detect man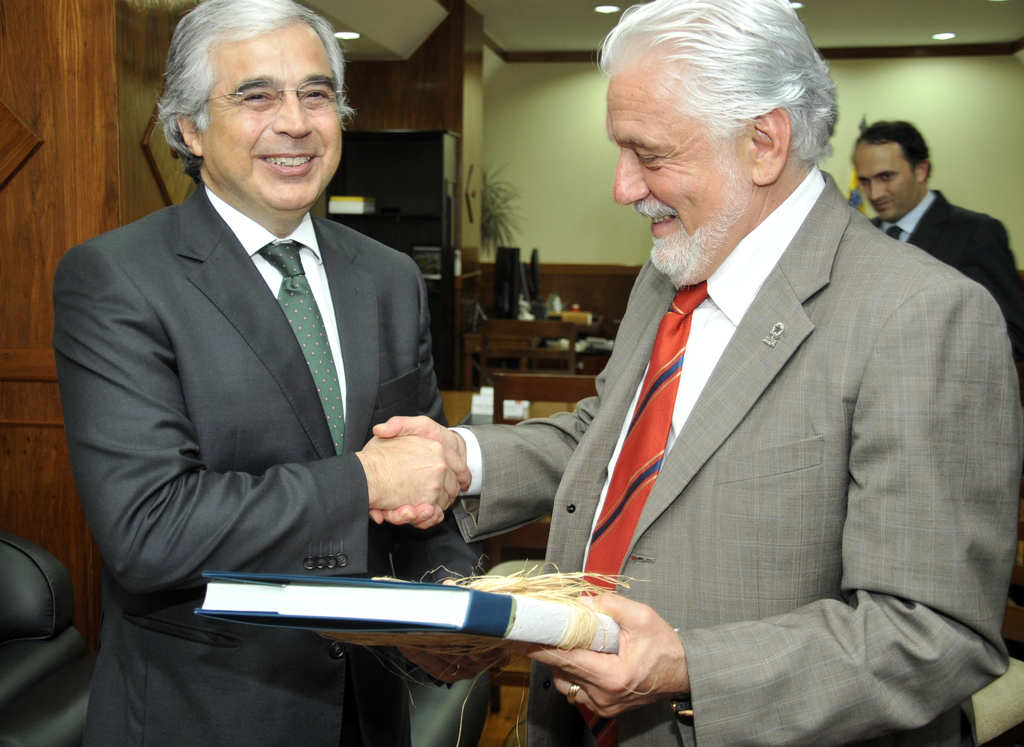
<bbox>853, 116, 1021, 353</bbox>
